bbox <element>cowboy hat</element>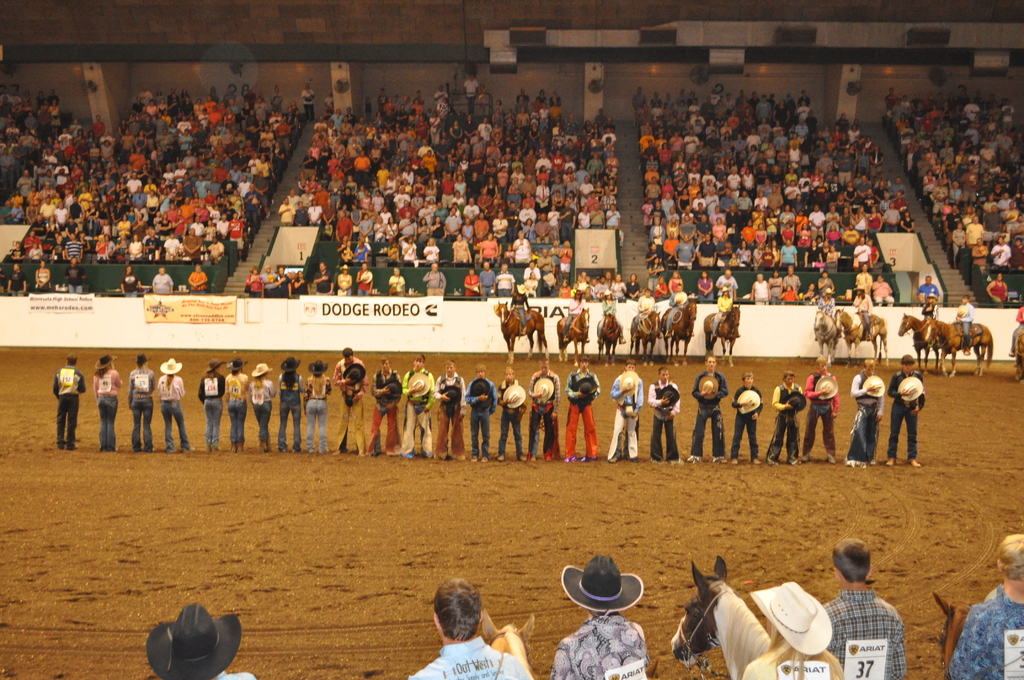
box(231, 361, 252, 373)
